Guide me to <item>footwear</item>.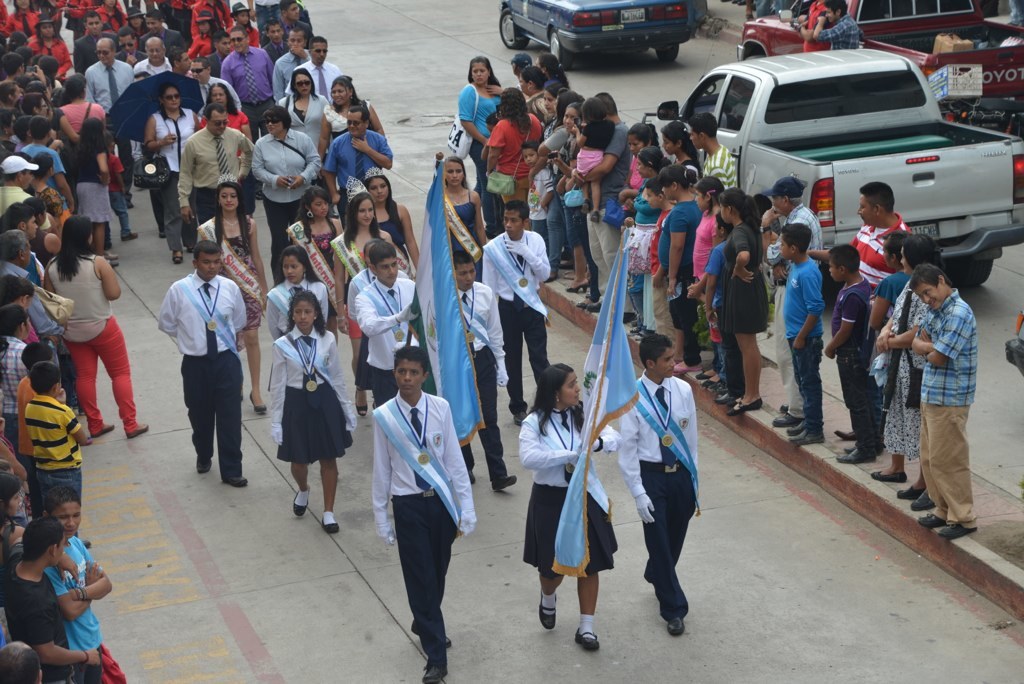
Guidance: select_region(467, 467, 480, 488).
